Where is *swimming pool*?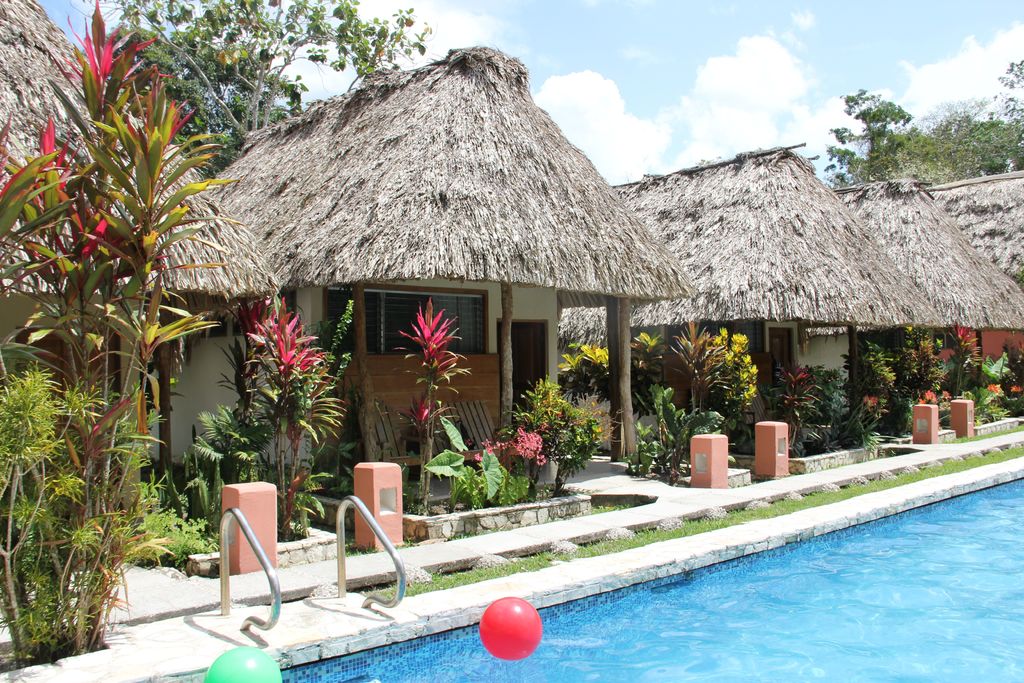
crop(372, 470, 1023, 669).
